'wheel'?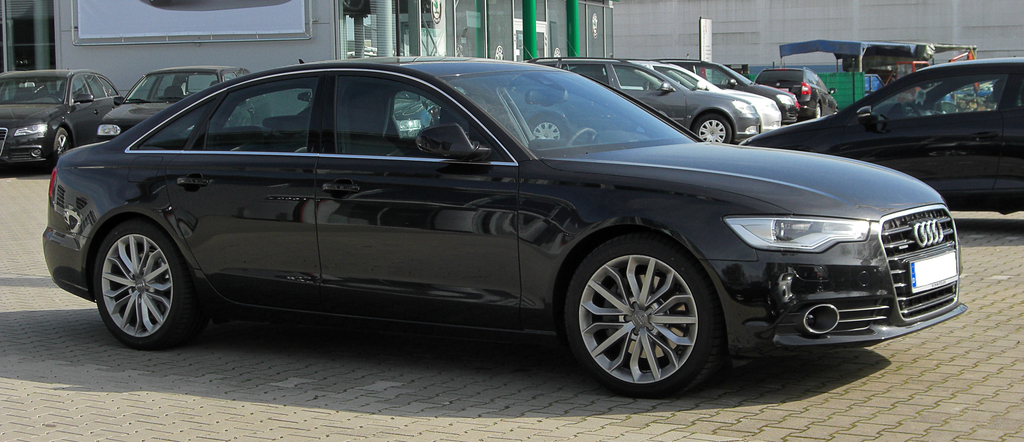
region(532, 115, 566, 141)
